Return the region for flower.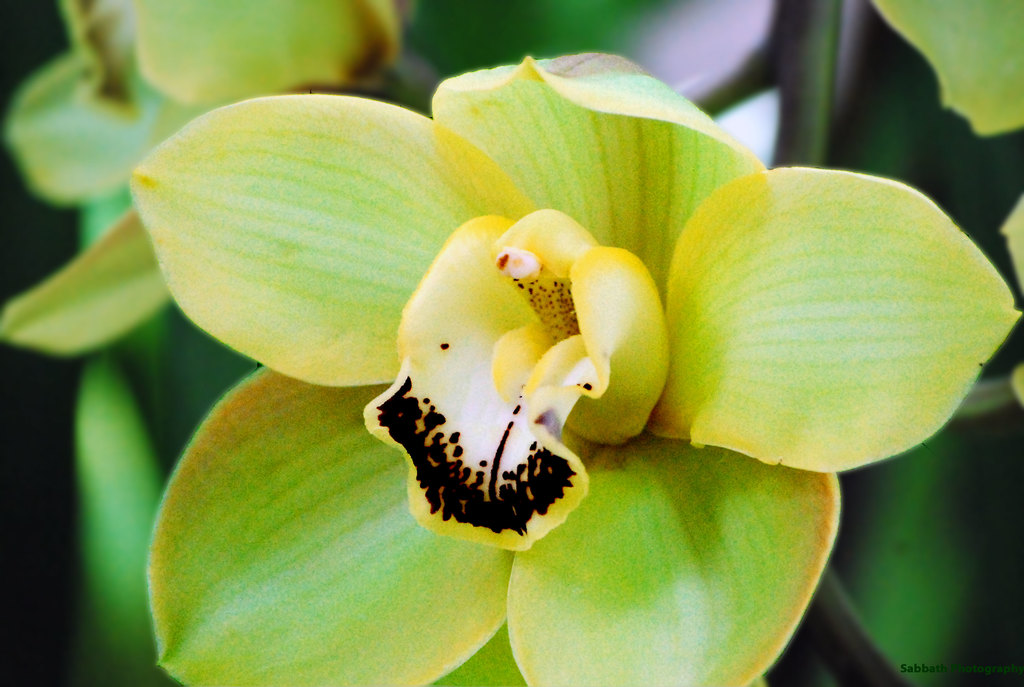
[x1=0, y1=0, x2=421, y2=358].
